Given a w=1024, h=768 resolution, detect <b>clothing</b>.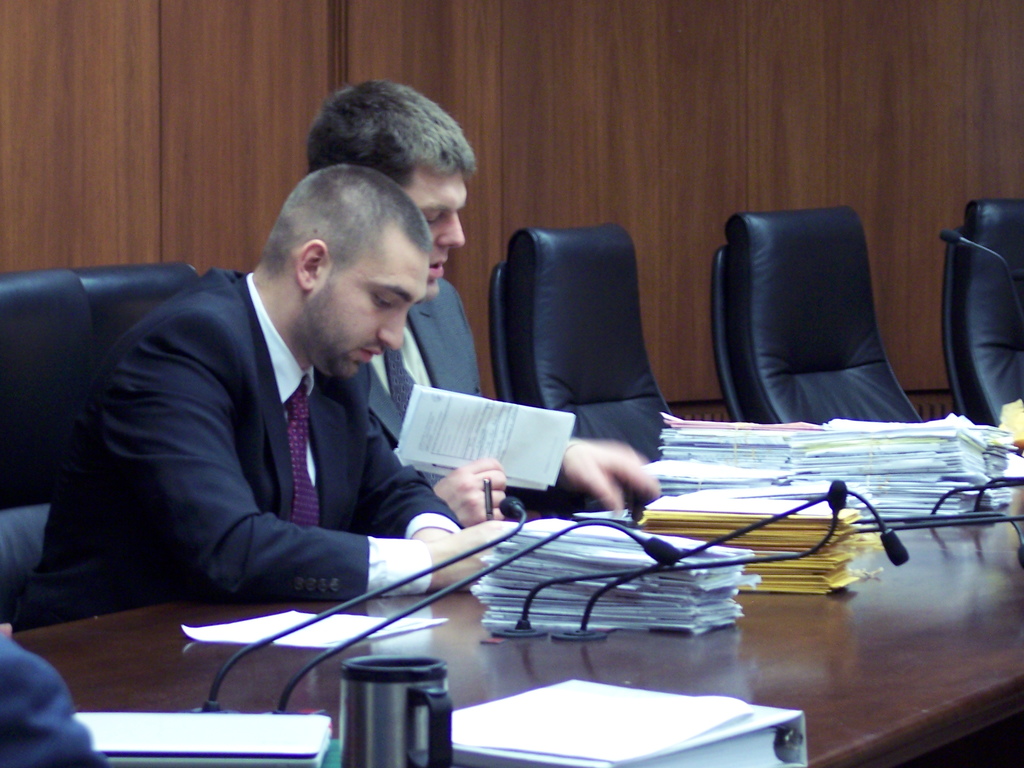
Rect(25, 264, 463, 635).
